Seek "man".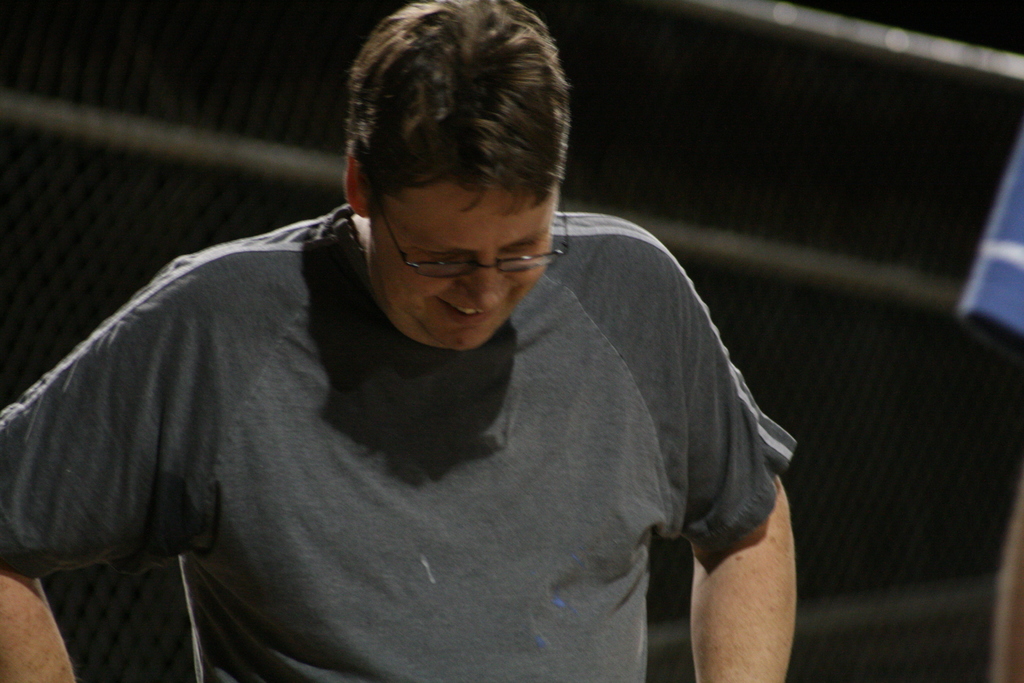
<box>36,12,818,682</box>.
